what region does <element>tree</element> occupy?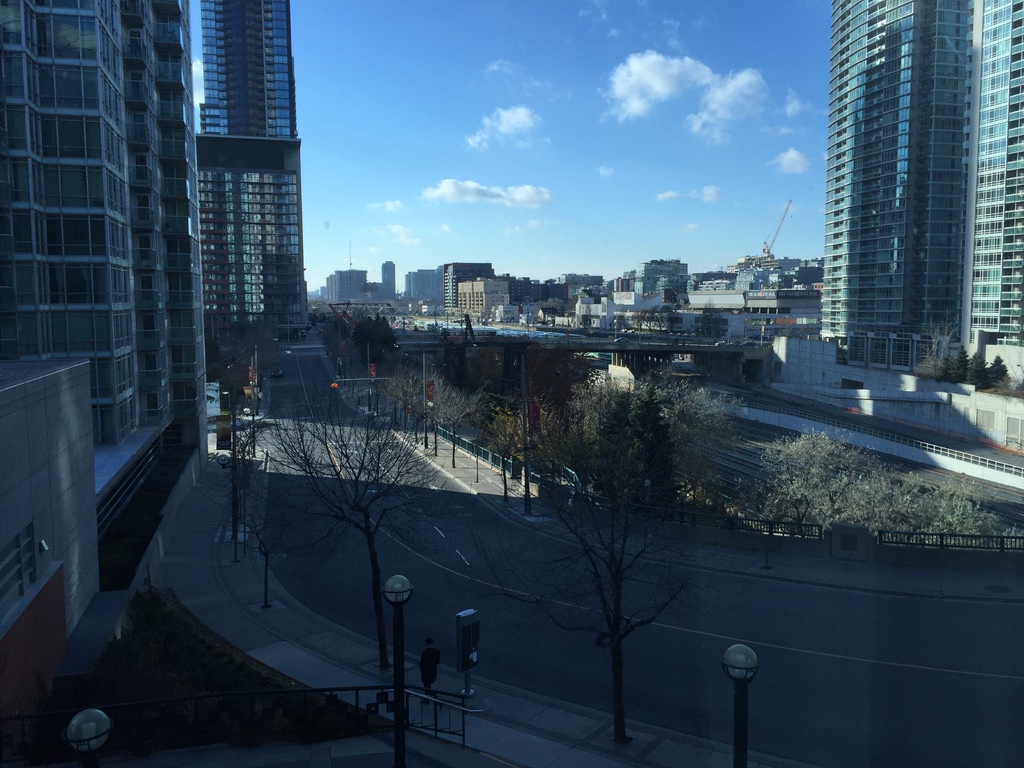
bbox=(514, 366, 702, 756).
